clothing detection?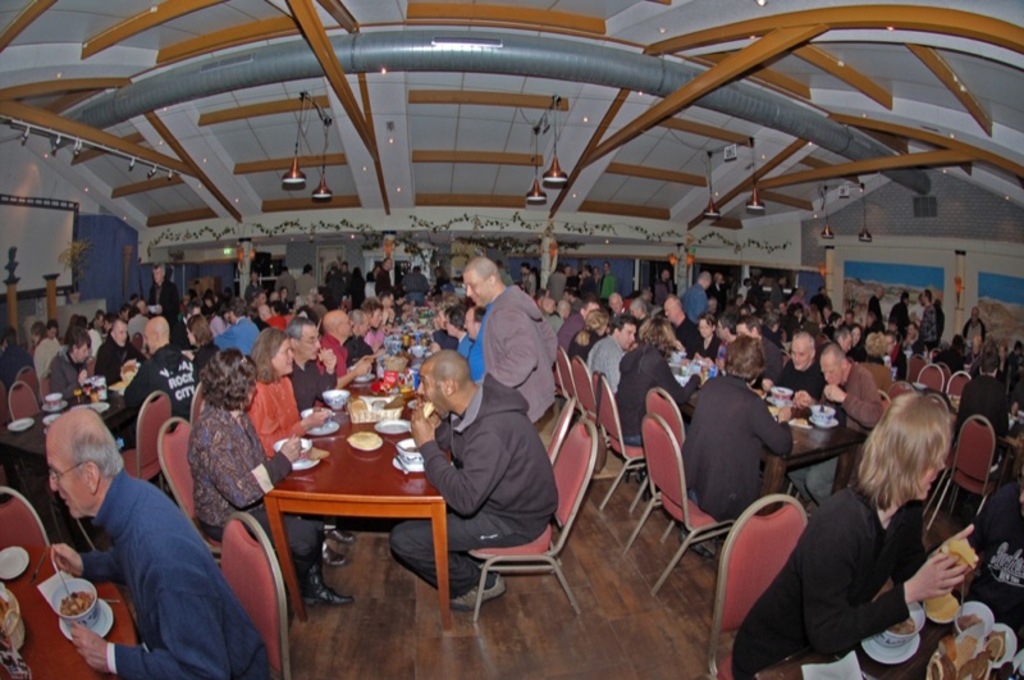
(x1=316, y1=334, x2=347, y2=373)
